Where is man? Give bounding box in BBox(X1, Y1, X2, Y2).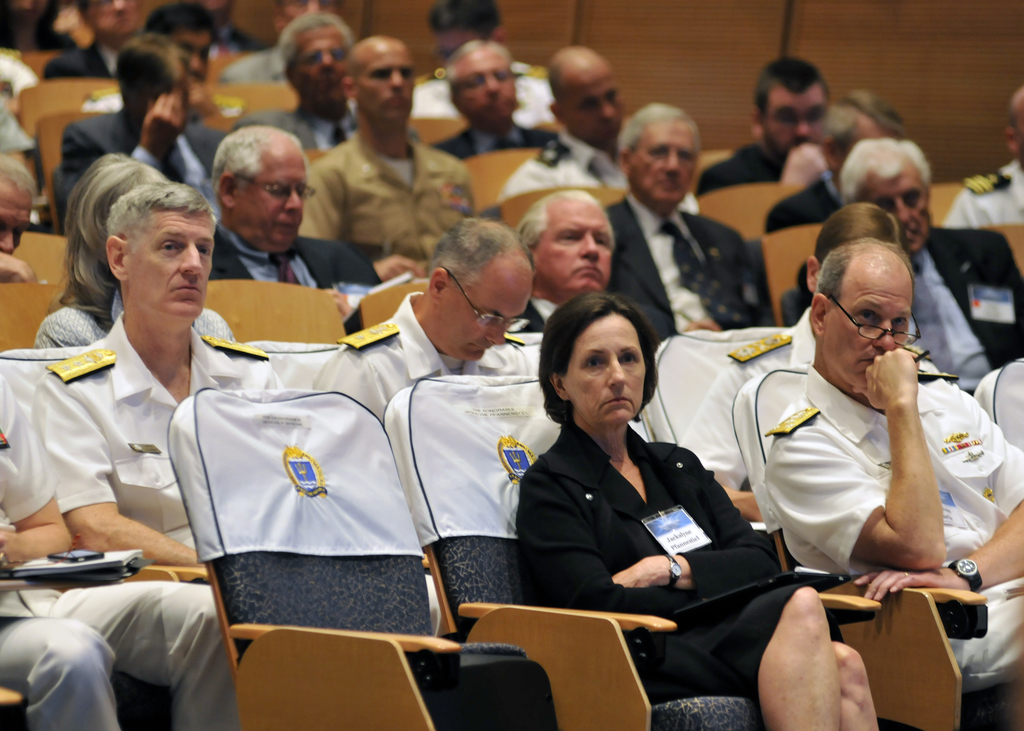
BBox(610, 104, 756, 321).
